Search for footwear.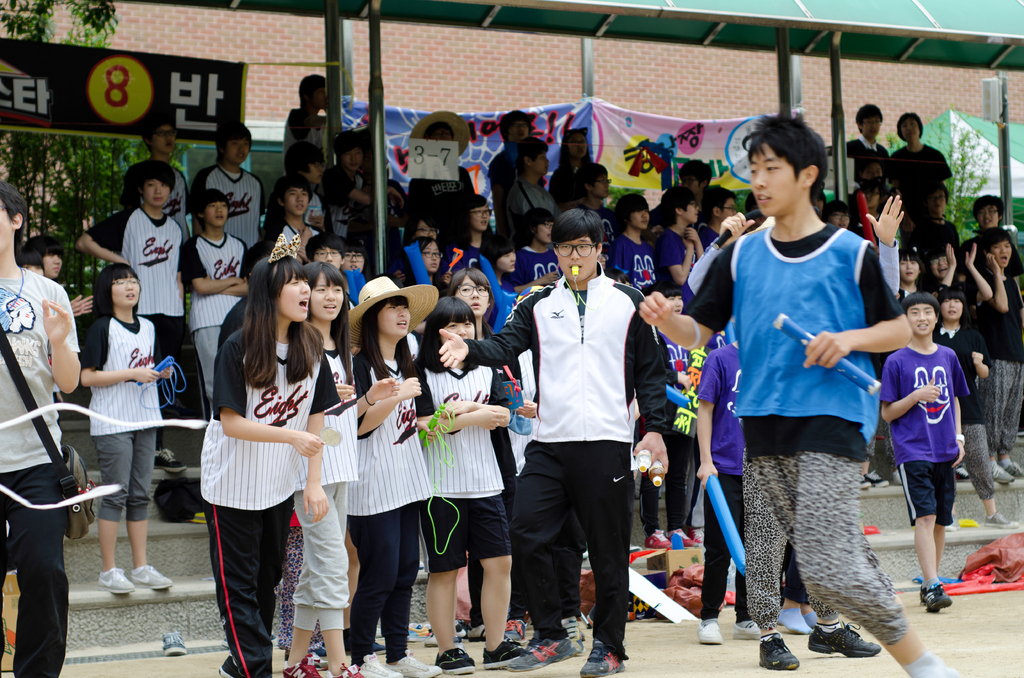
Found at (1005,460,1023,481).
